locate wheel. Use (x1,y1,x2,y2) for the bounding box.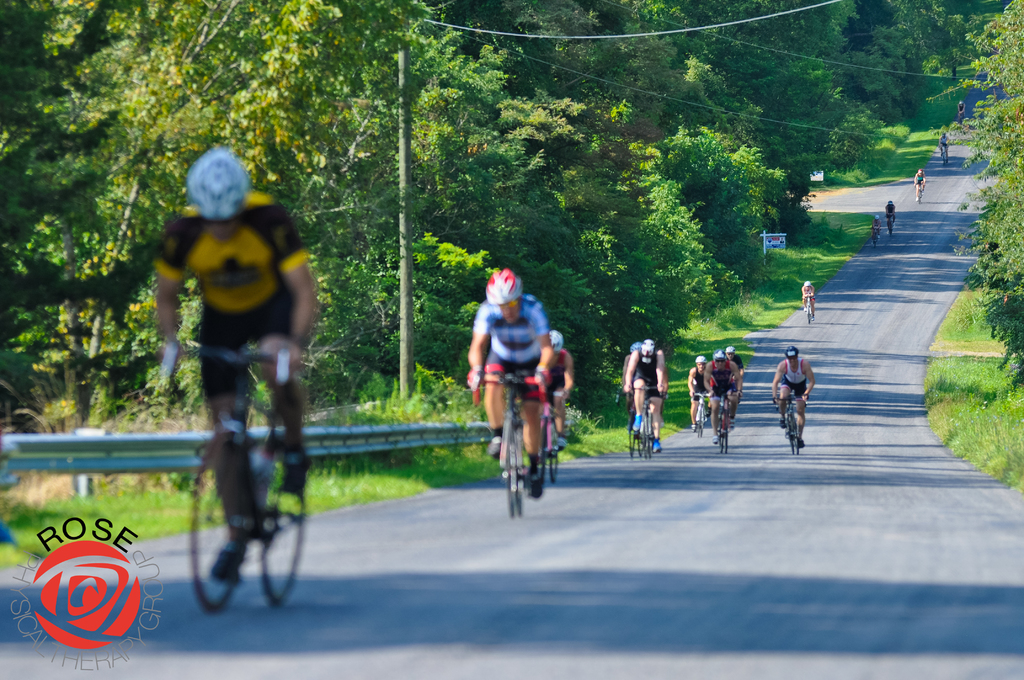
(502,434,519,517).
